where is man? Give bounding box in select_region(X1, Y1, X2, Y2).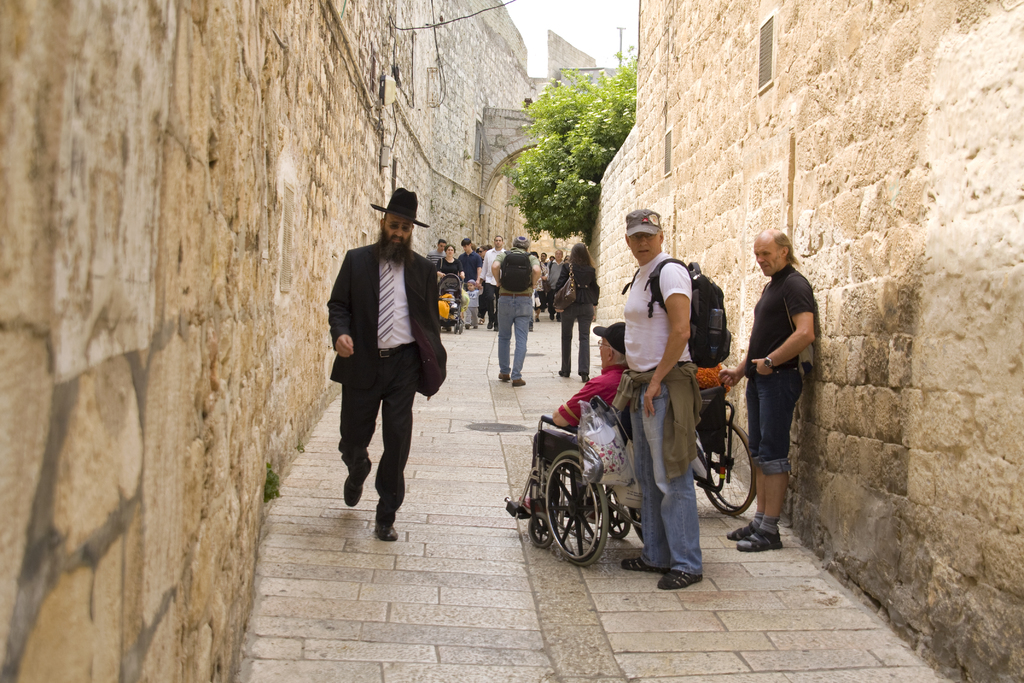
select_region(327, 188, 452, 542).
